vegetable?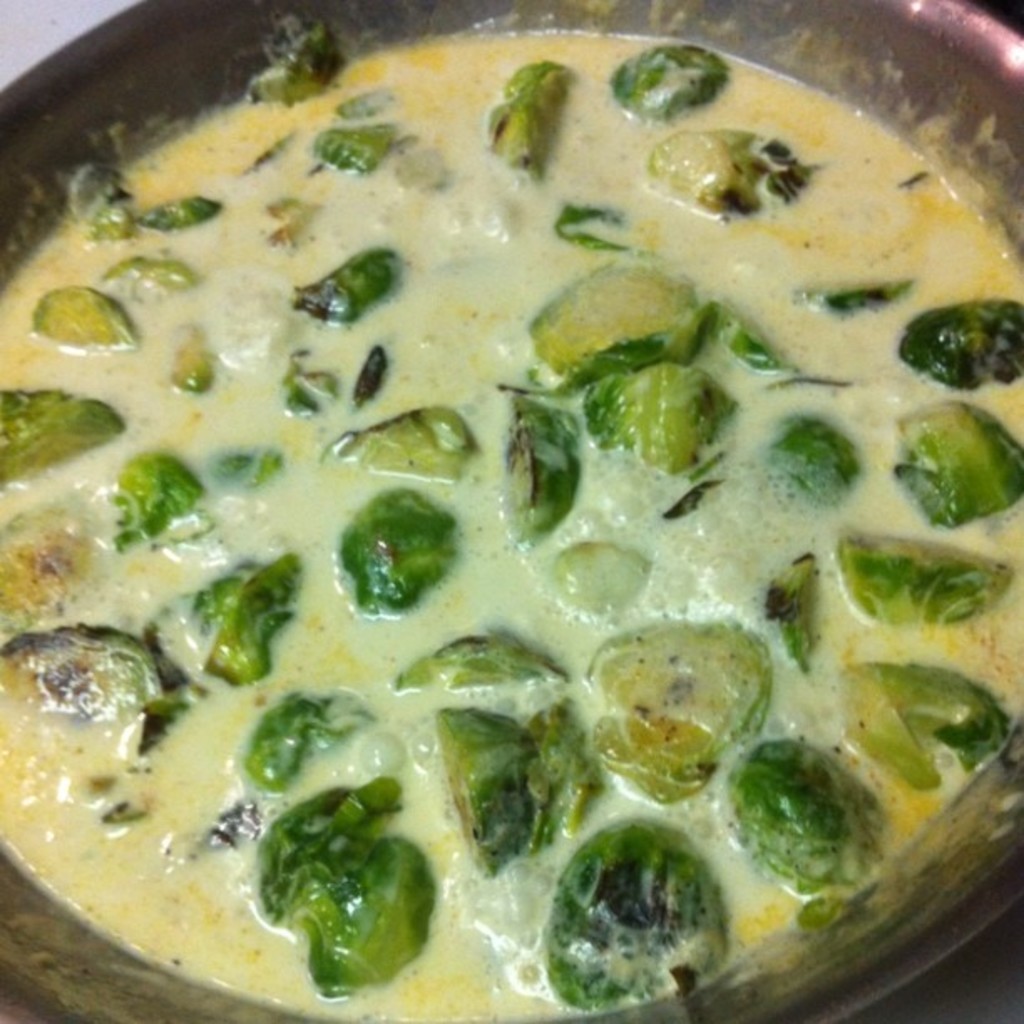
box(273, 350, 326, 413)
